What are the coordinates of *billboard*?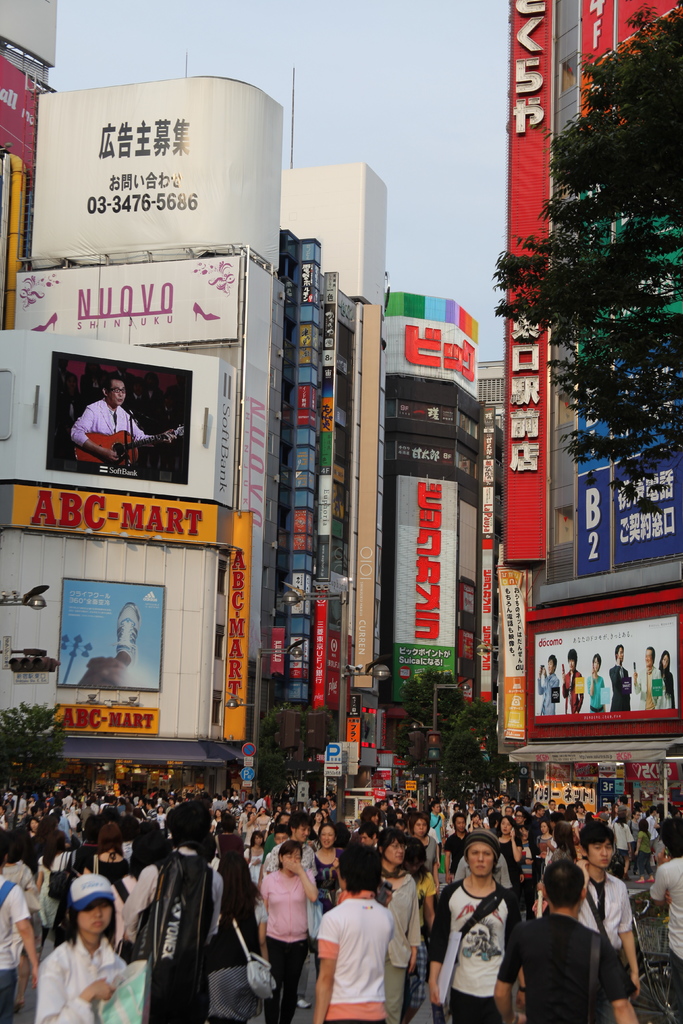
bbox=(344, 695, 360, 777).
